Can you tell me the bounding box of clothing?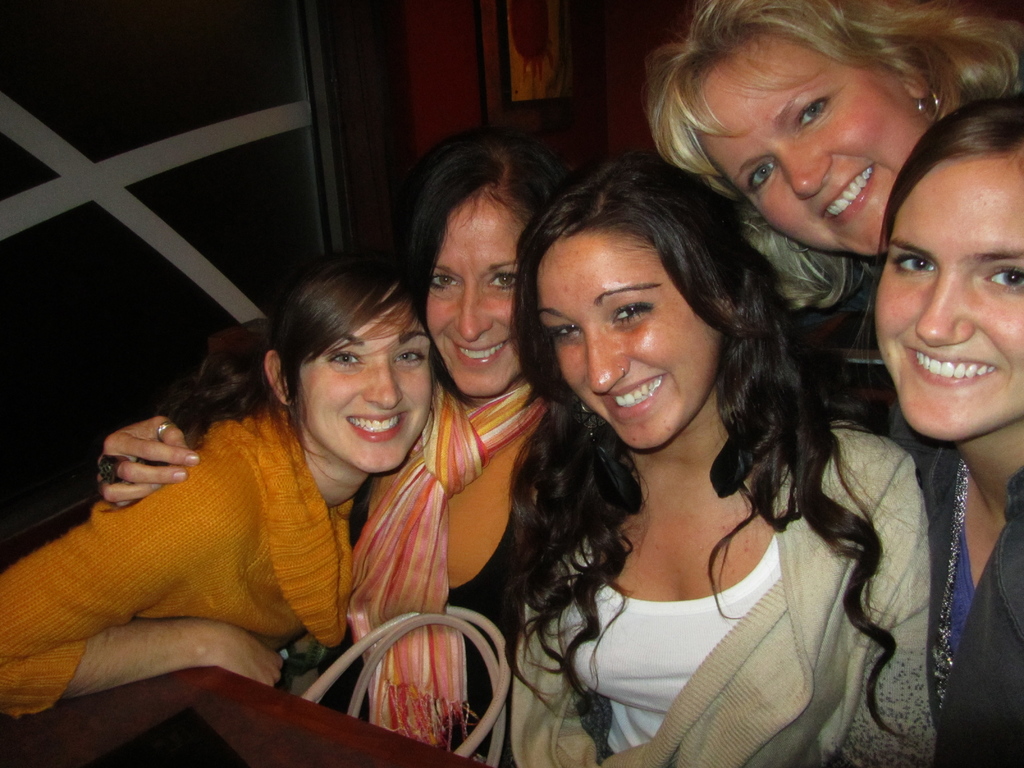
(497, 361, 917, 755).
